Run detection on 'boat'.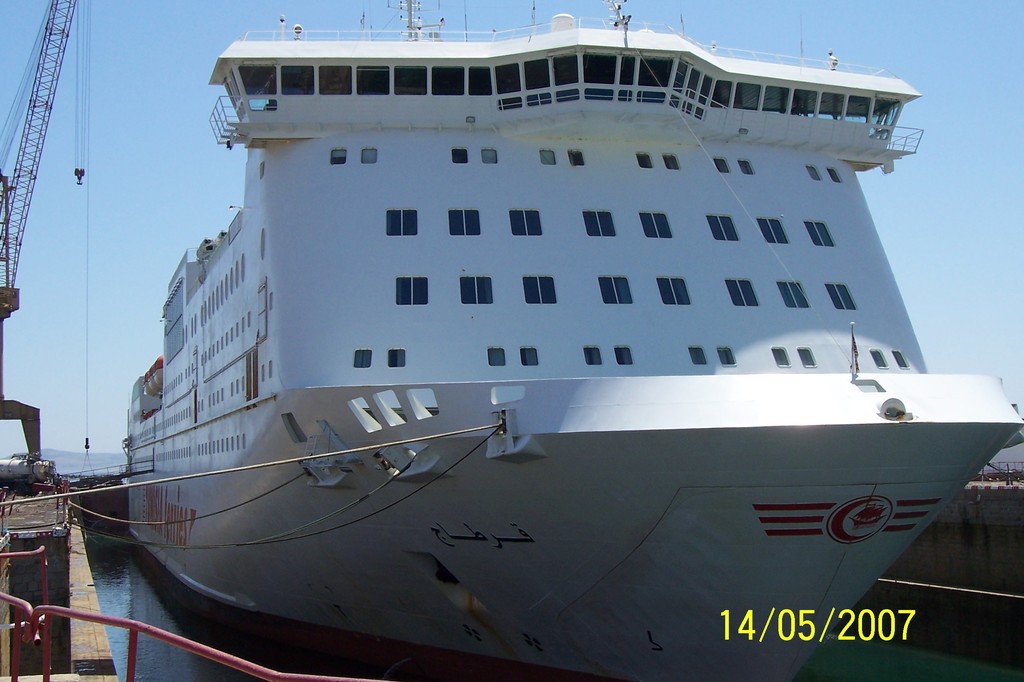
Result: crop(85, 0, 1023, 660).
